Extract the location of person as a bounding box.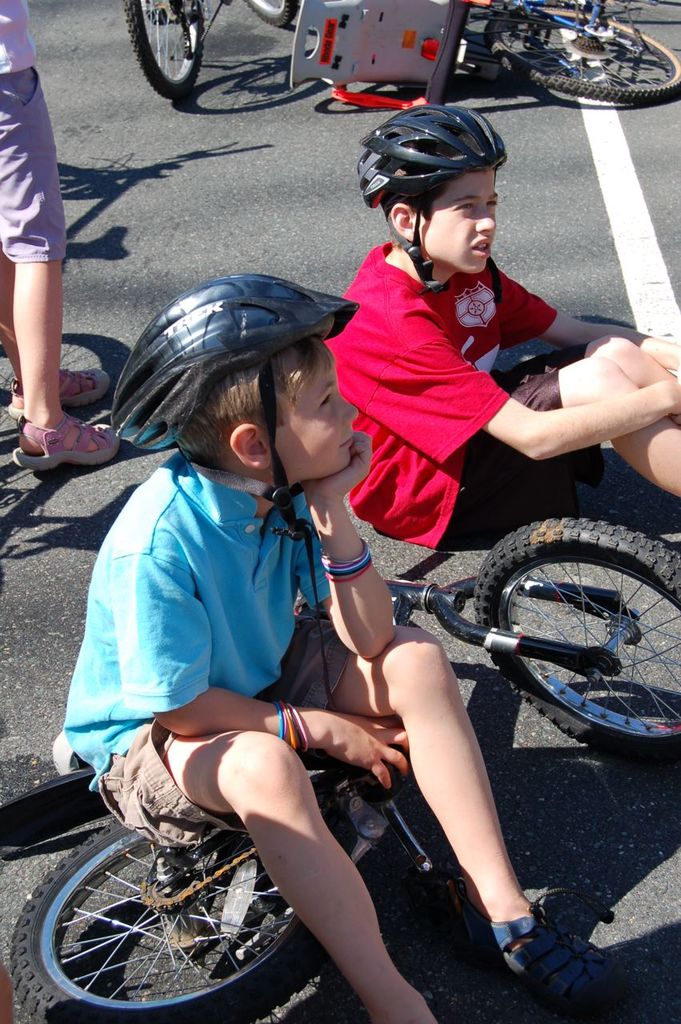
[x1=0, y1=0, x2=126, y2=479].
